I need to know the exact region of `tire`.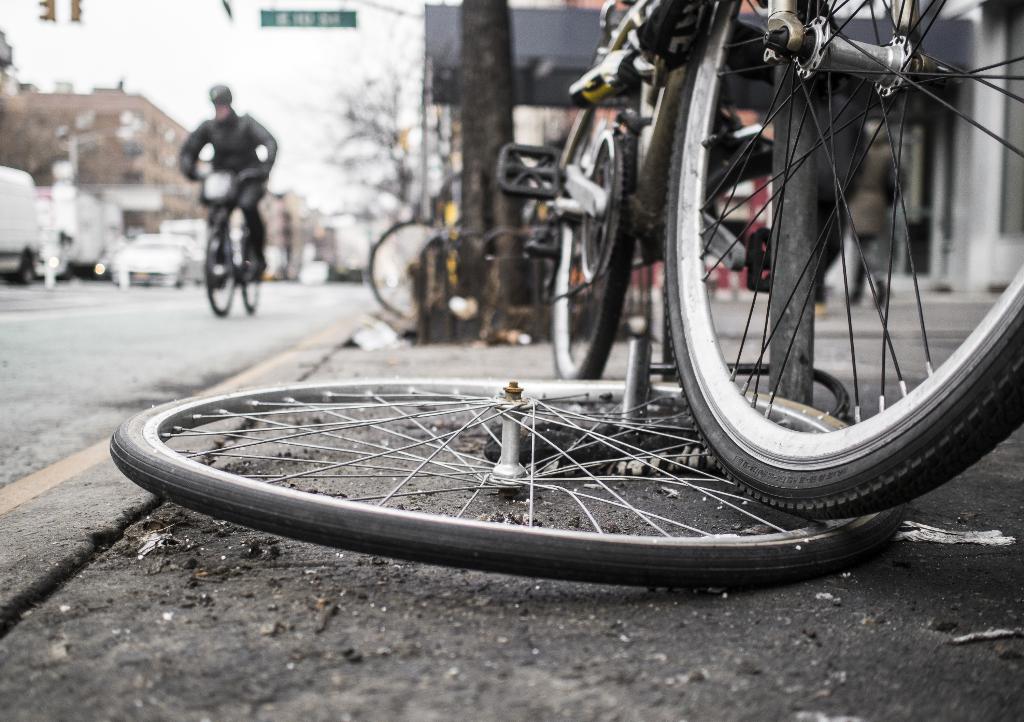
Region: box(657, 0, 1023, 508).
